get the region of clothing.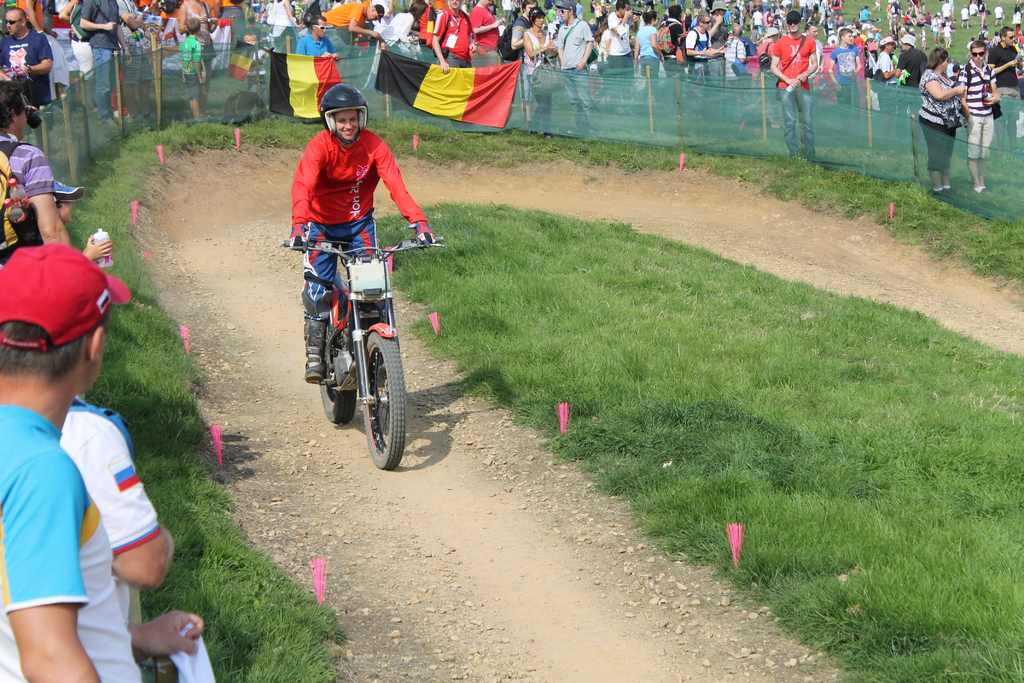
68 33 93 82.
